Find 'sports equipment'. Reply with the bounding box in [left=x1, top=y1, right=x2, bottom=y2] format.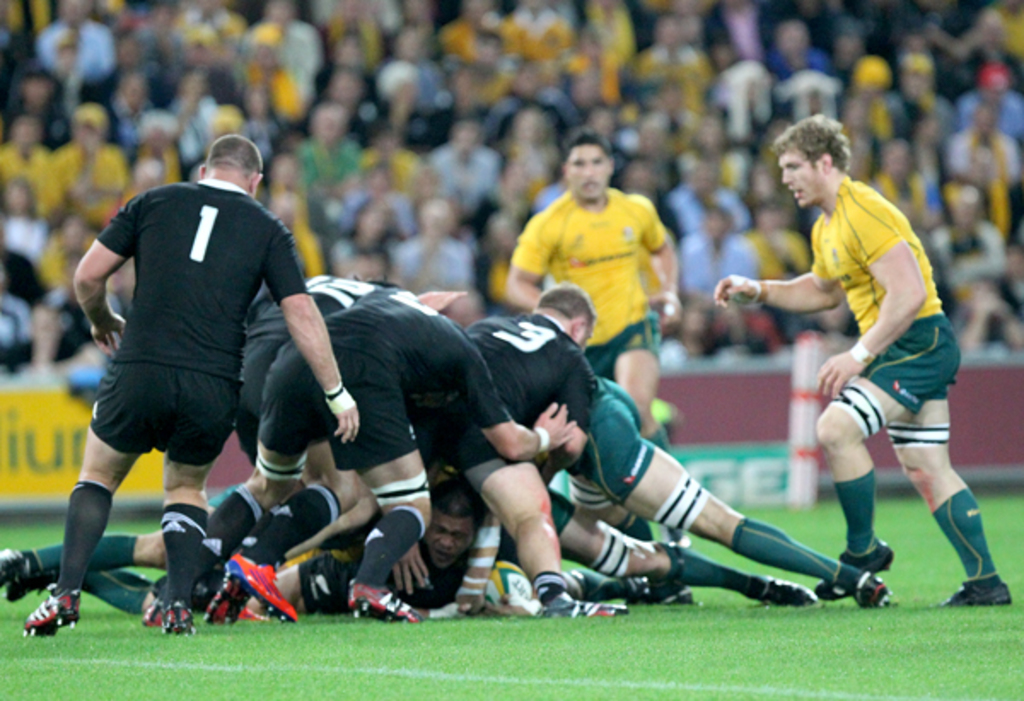
[left=159, top=604, right=193, bottom=634].
